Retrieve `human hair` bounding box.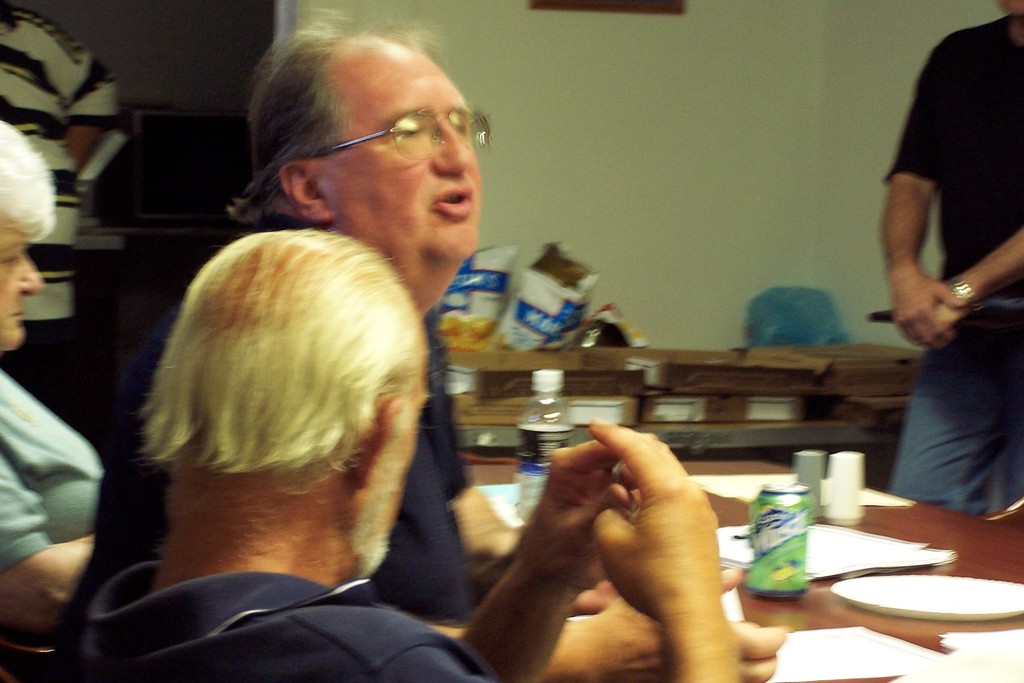
Bounding box: box=[221, 5, 443, 227].
